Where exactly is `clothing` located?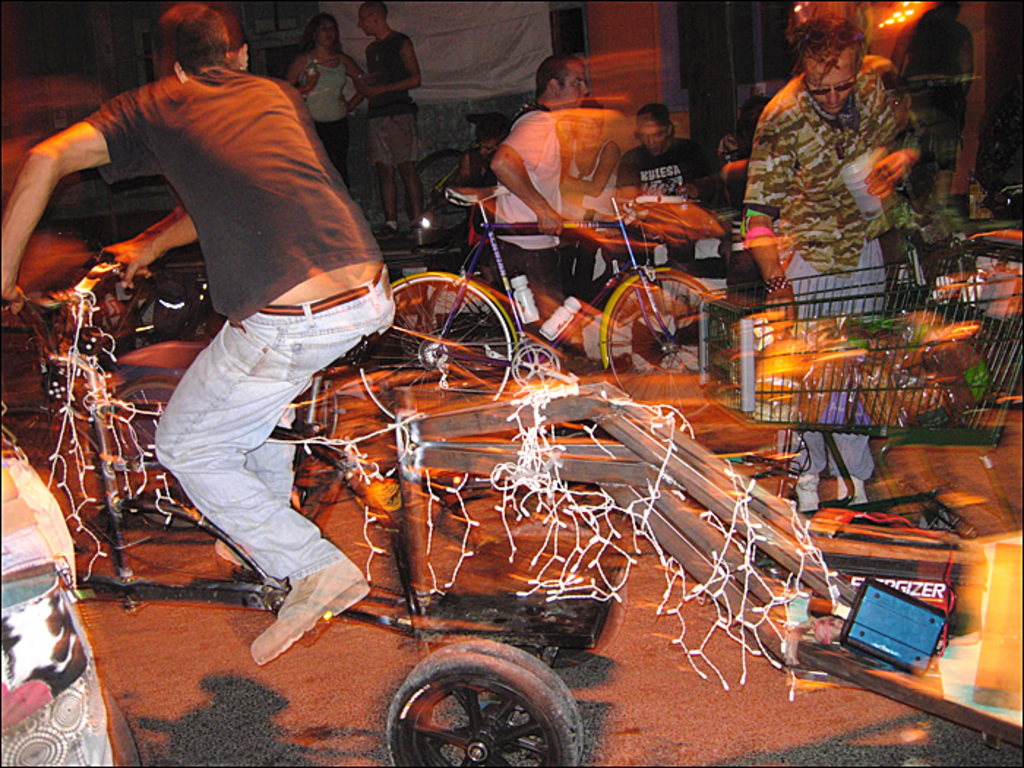
Its bounding box is <region>366, 22, 421, 171</region>.
